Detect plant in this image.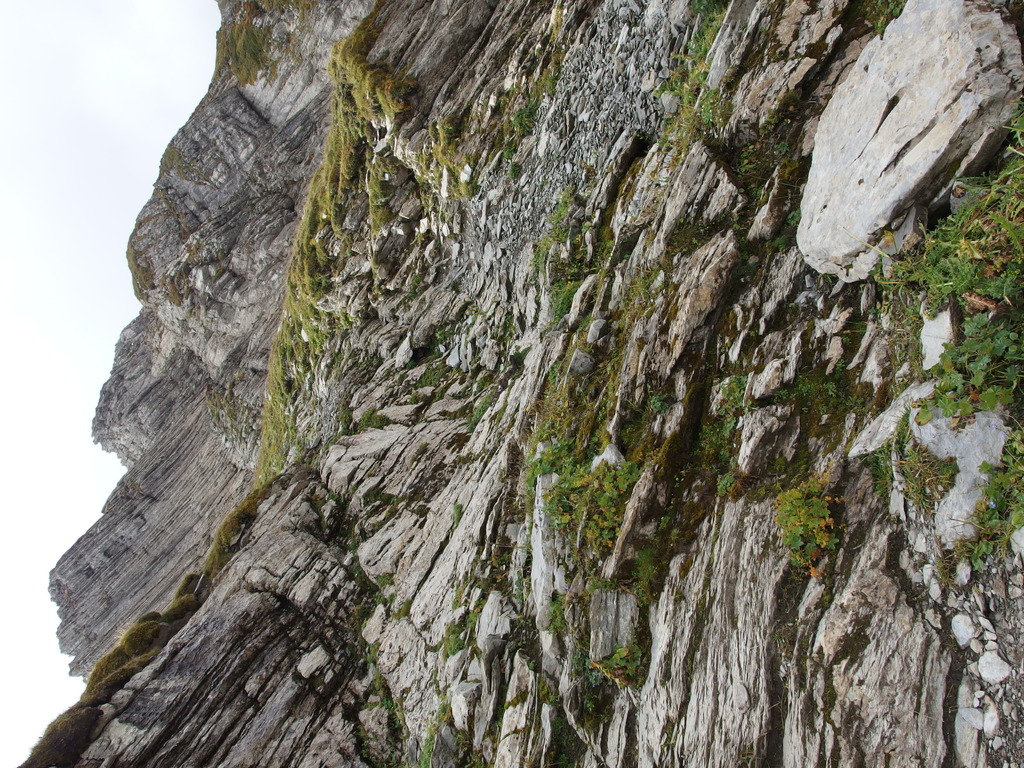
Detection: box=[447, 499, 465, 529].
